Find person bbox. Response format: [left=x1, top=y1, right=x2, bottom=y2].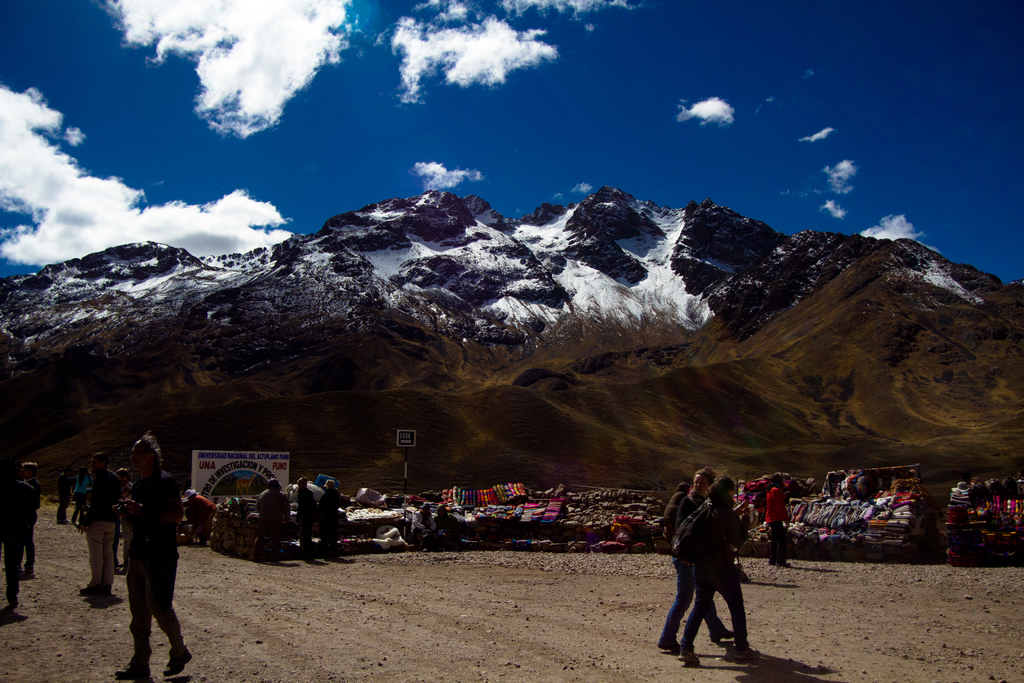
[left=16, top=461, right=44, bottom=584].
